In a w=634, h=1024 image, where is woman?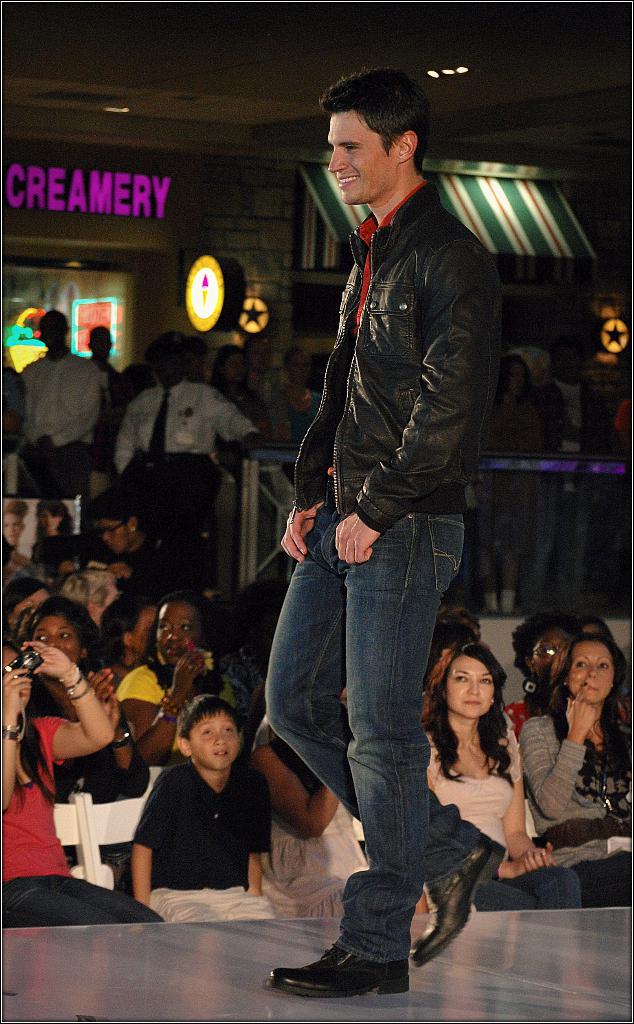
rect(3, 641, 168, 929).
